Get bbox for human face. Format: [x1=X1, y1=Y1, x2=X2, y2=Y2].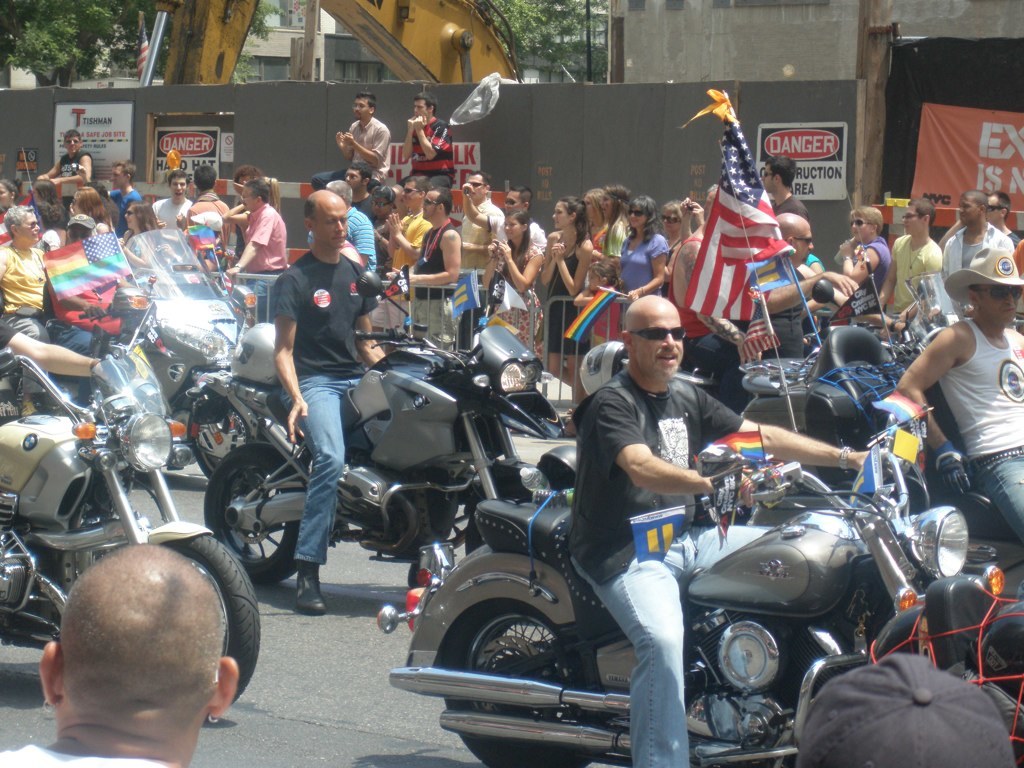
[x1=68, y1=226, x2=95, y2=243].
